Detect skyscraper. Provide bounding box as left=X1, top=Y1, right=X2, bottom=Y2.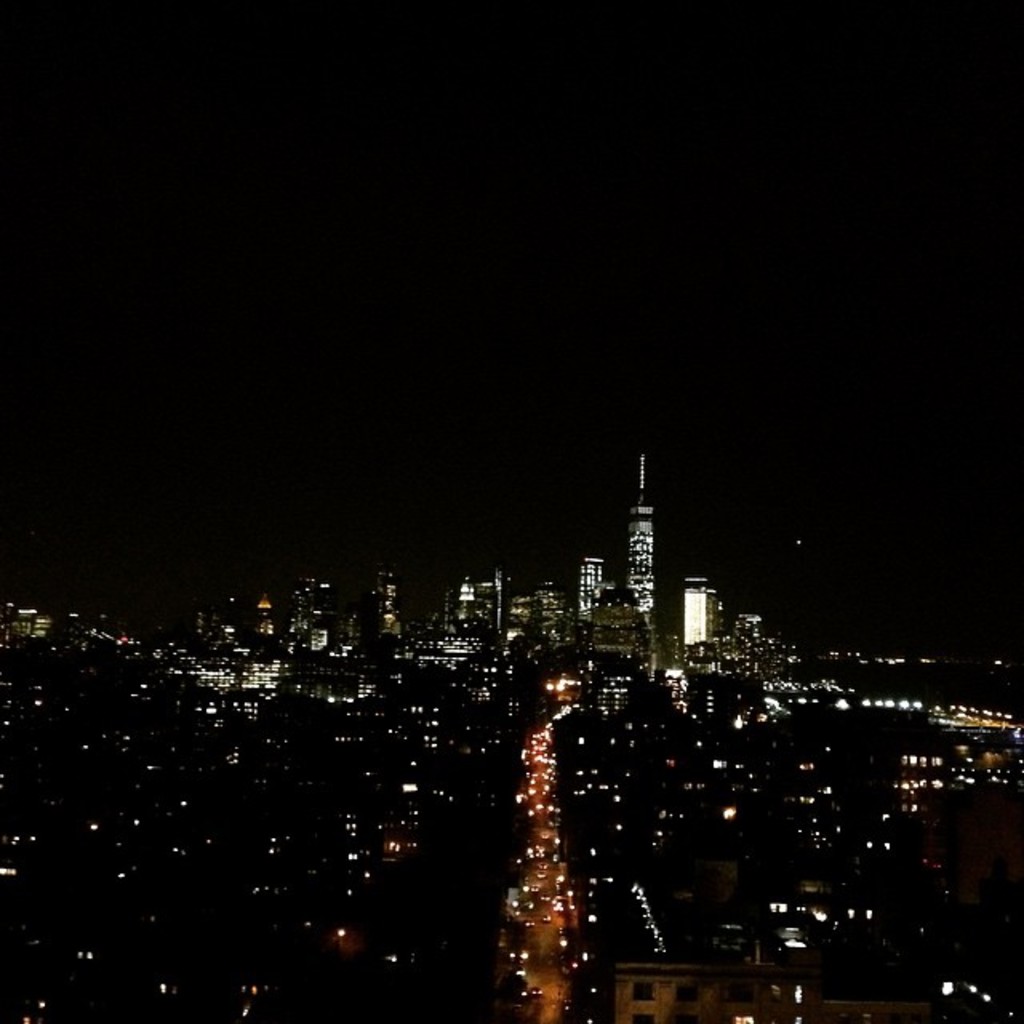
left=573, top=547, right=602, bottom=626.
